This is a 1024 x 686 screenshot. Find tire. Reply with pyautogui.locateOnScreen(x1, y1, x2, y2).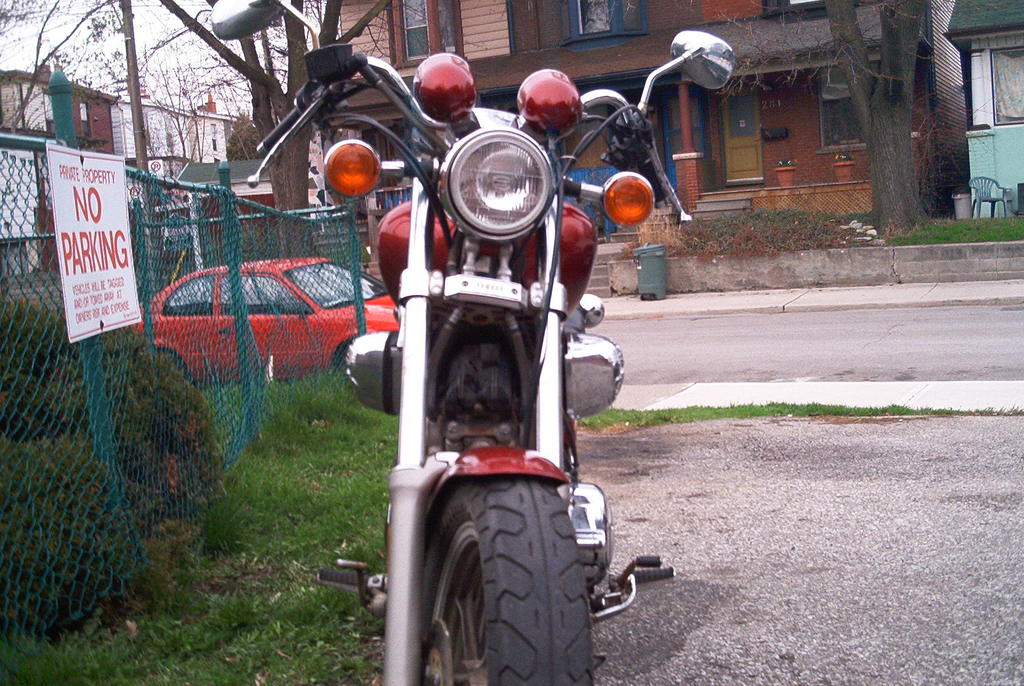
pyautogui.locateOnScreen(424, 474, 590, 685).
